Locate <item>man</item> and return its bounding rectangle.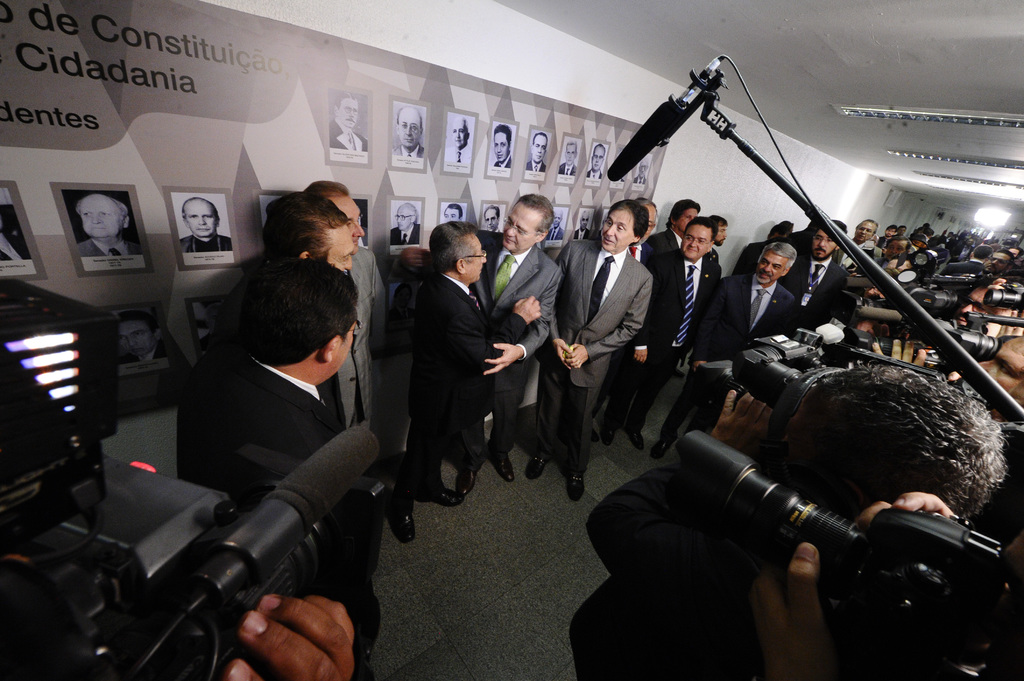
region(401, 195, 563, 481).
